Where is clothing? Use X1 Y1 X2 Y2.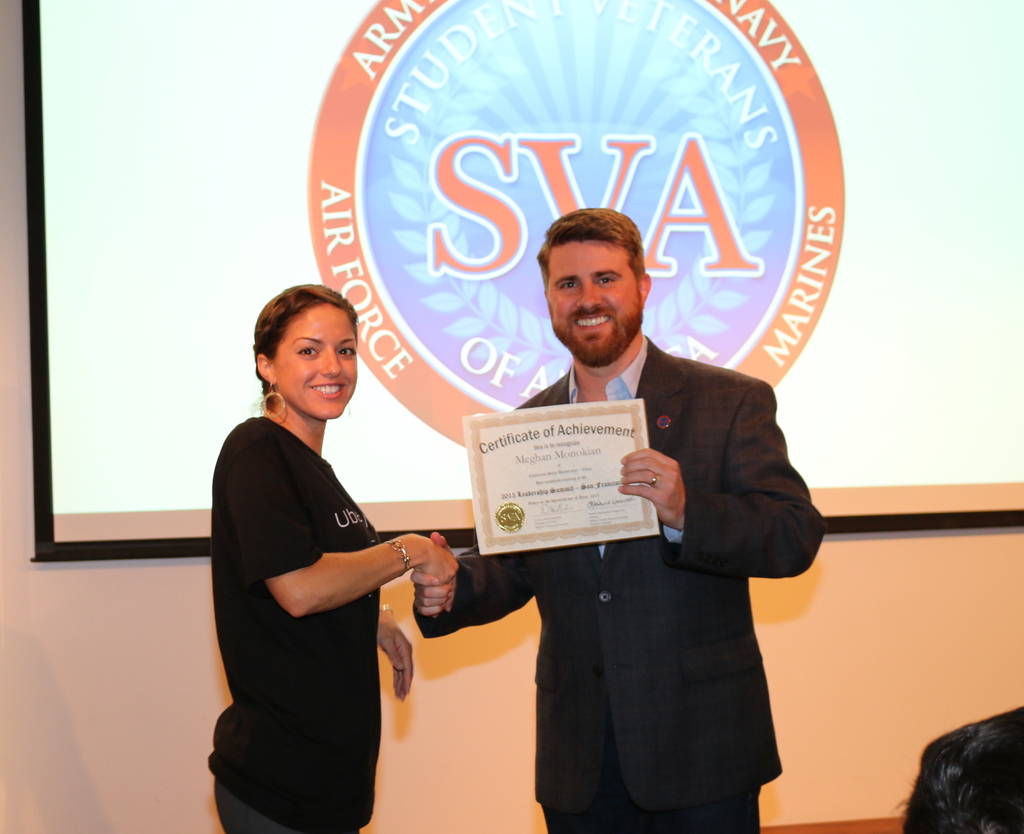
214 351 436 812.
